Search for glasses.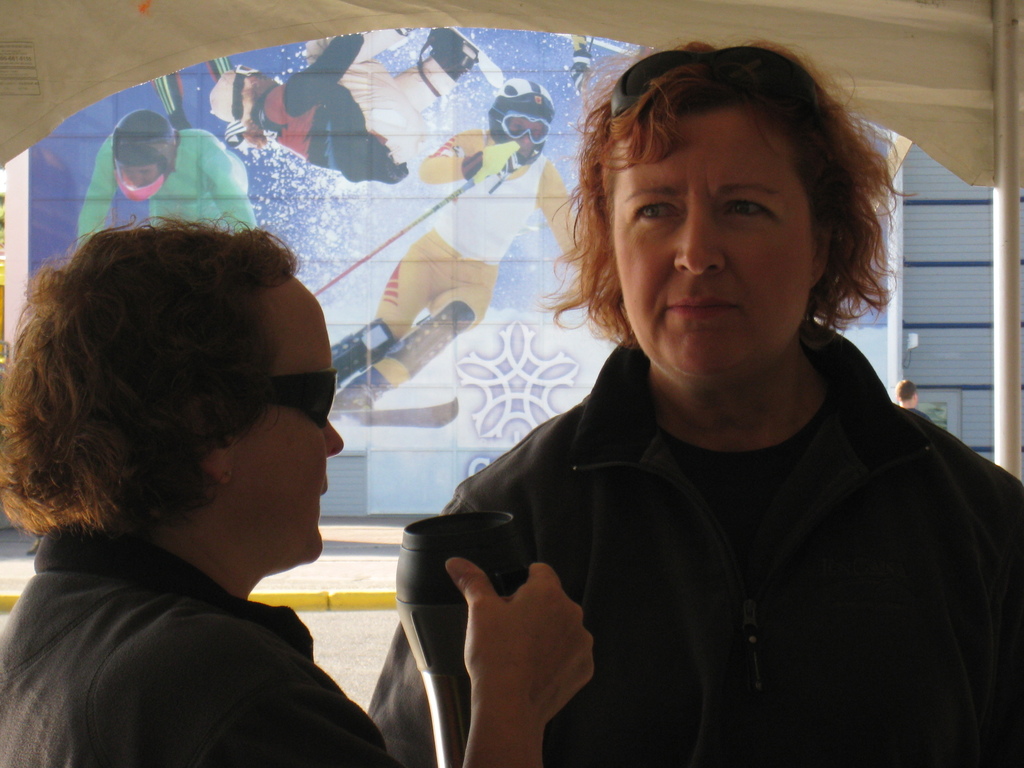
Found at [261, 371, 335, 433].
